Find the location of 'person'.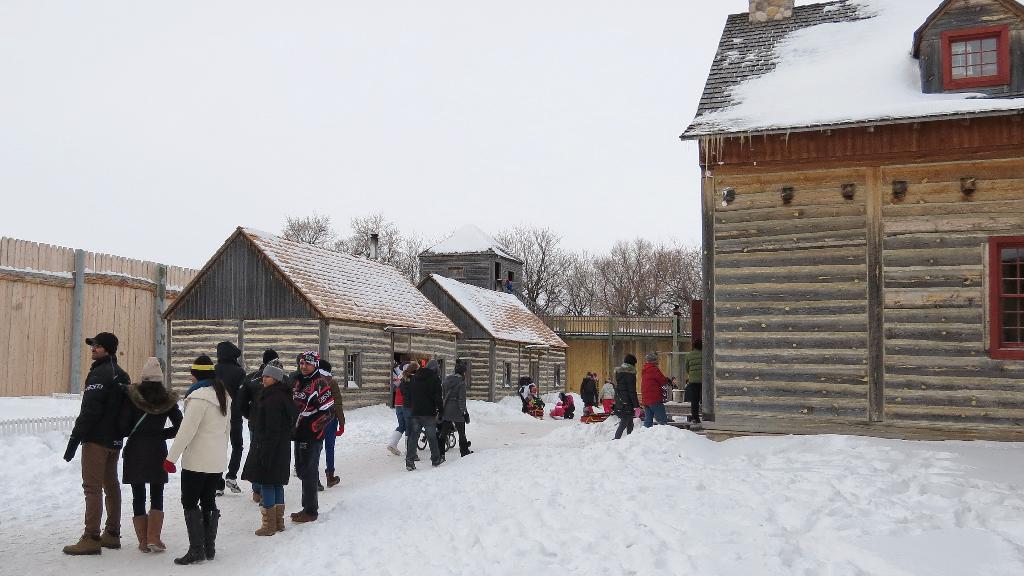
Location: select_region(248, 351, 296, 506).
